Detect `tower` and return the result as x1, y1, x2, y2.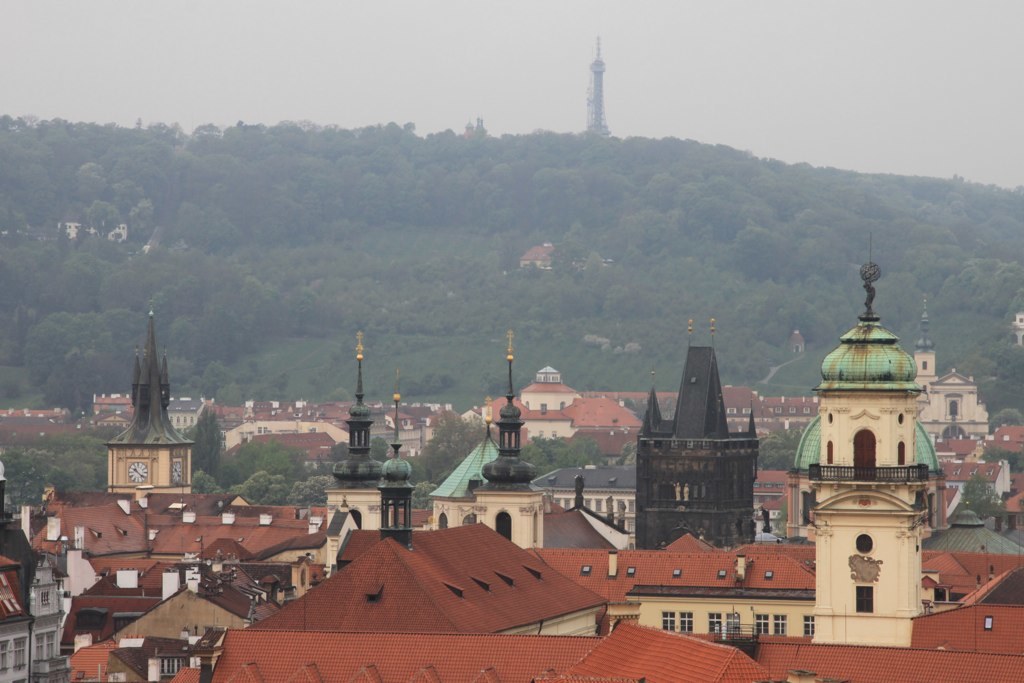
454, 348, 549, 548.
